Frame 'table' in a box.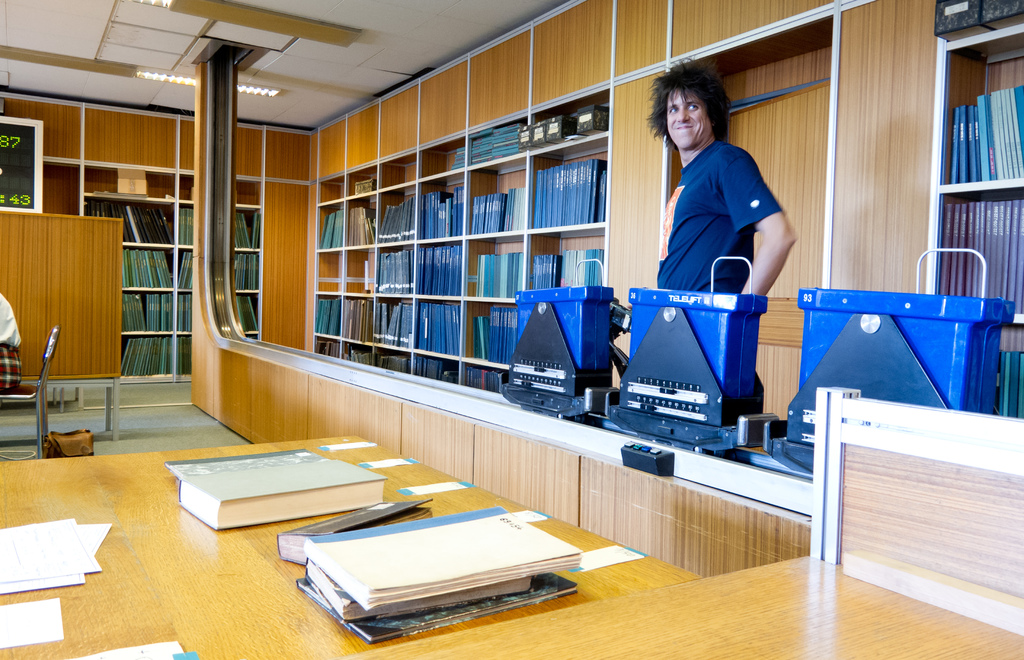
l=0, t=433, r=707, b=659.
